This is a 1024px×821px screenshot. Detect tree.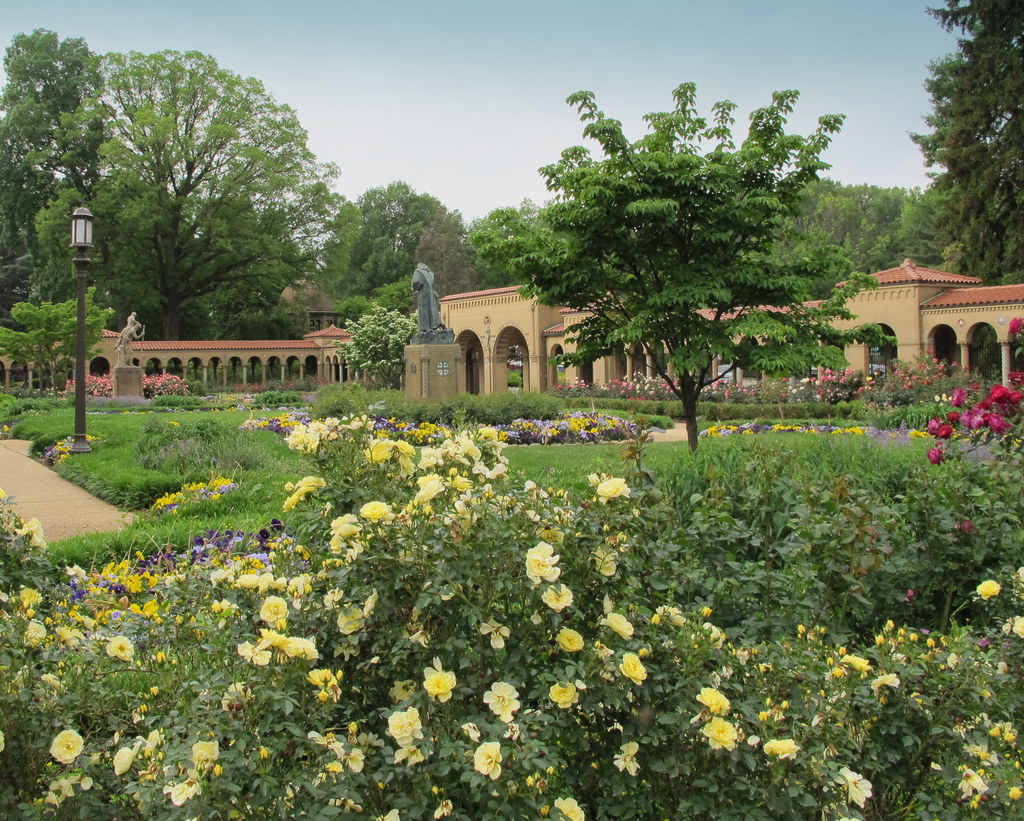
<region>0, 286, 116, 400</region>.
